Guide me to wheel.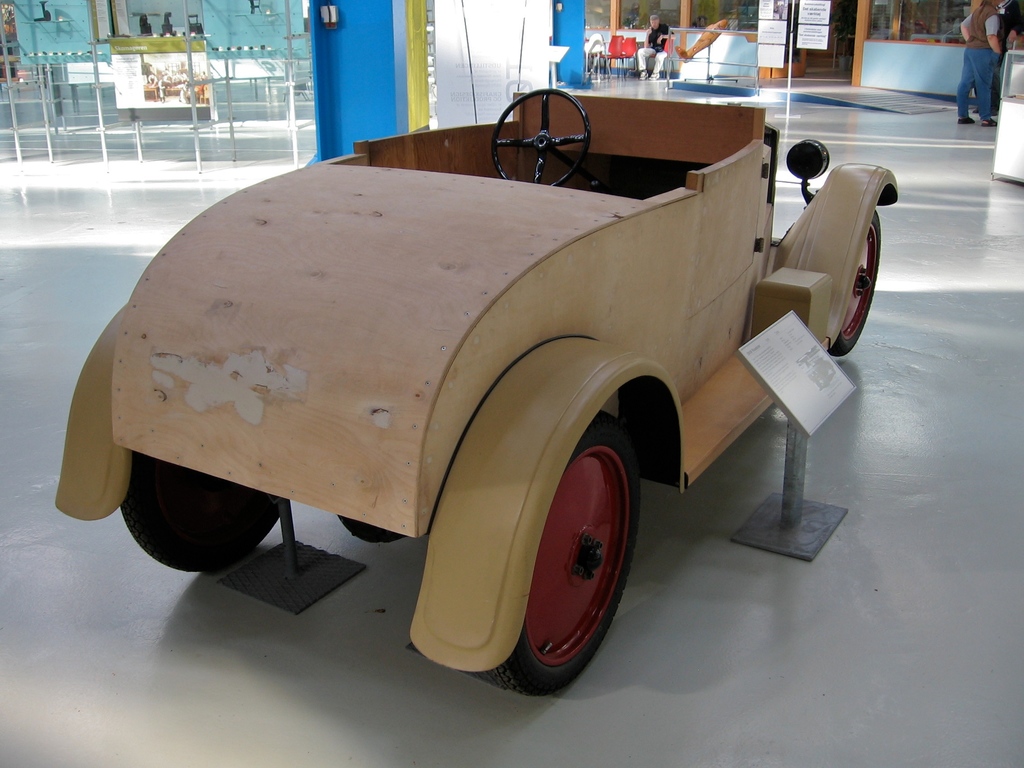
Guidance: l=115, t=454, r=280, b=572.
